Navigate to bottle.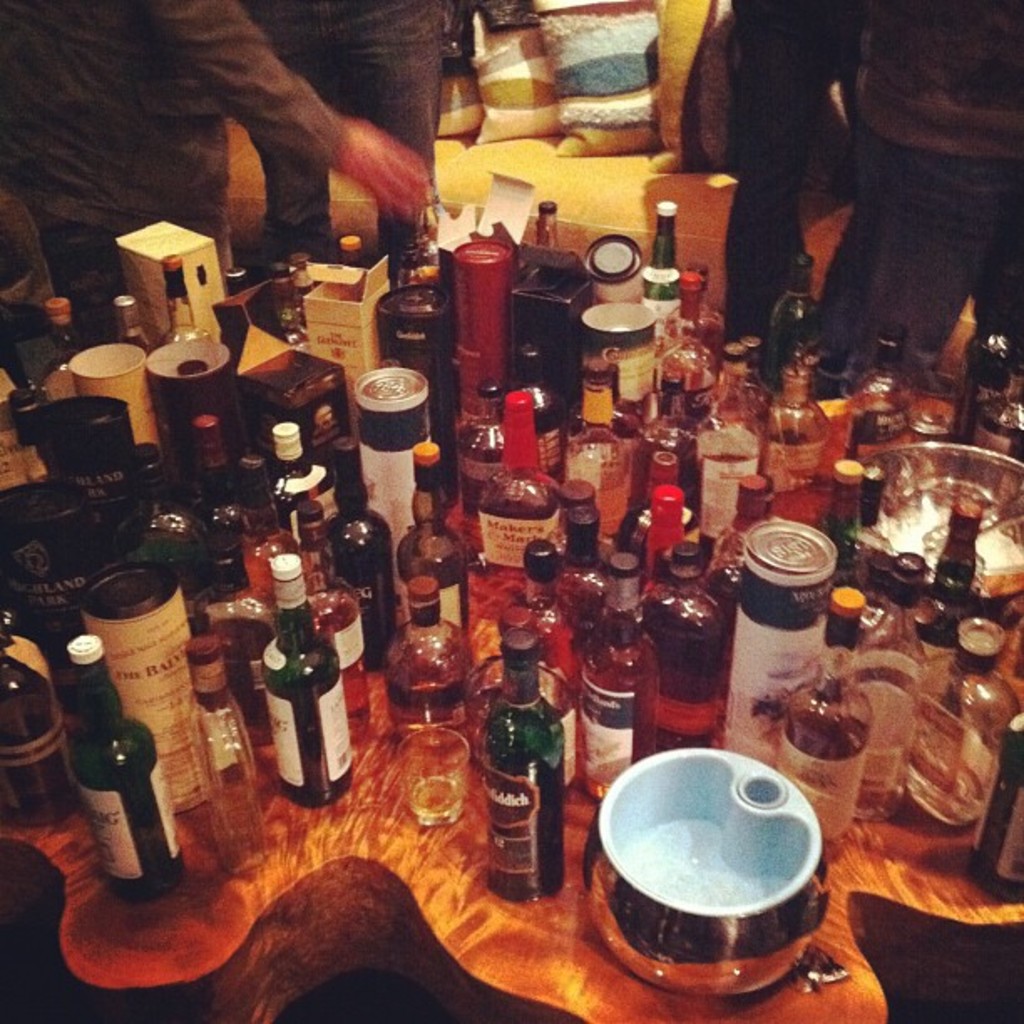
Navigation target: 241, 457, 300, 602.
